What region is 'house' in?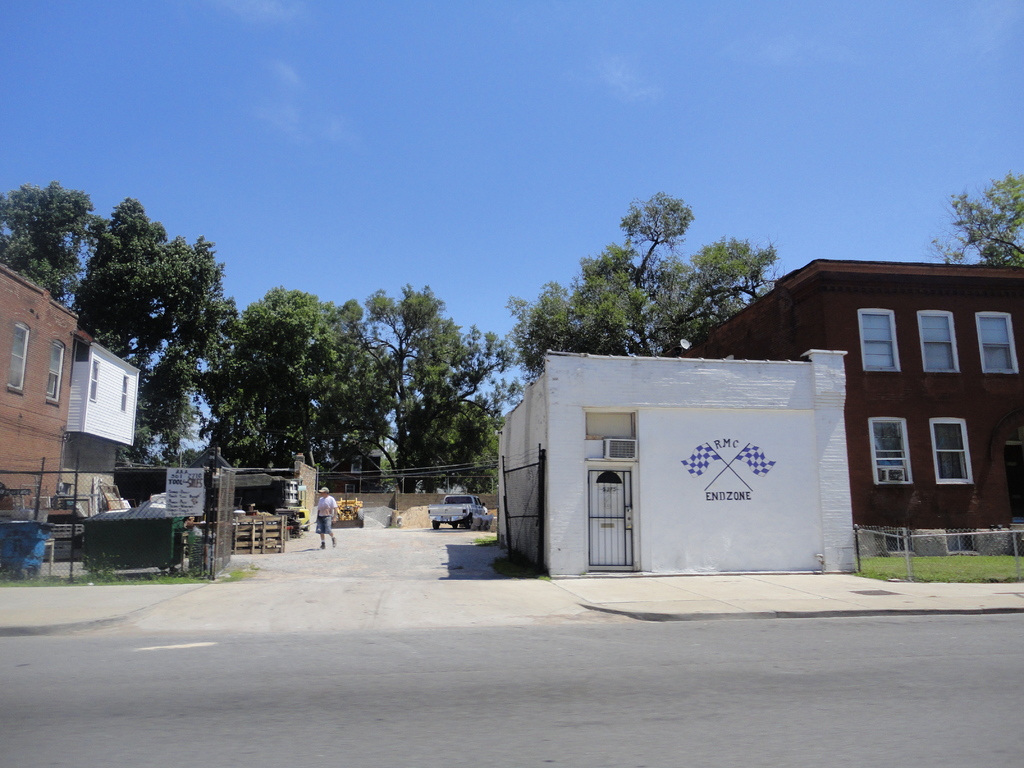
{"left": 493, "top": 351, "right": 850, "bottom": 575}.
